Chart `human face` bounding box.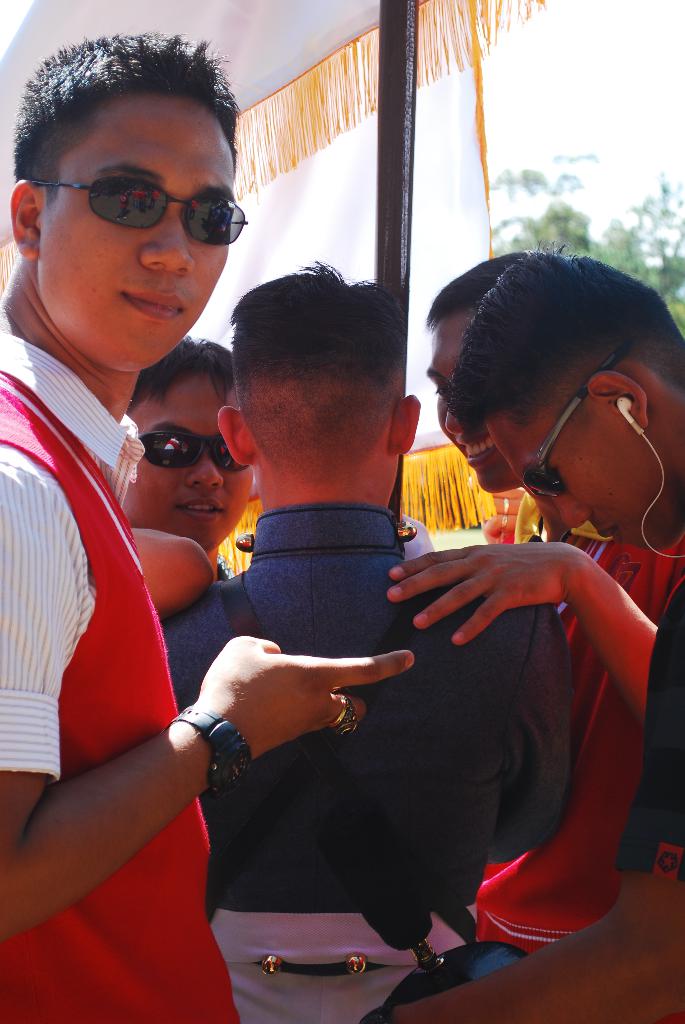
Charted: Rect(36, 89, 237, 369).
